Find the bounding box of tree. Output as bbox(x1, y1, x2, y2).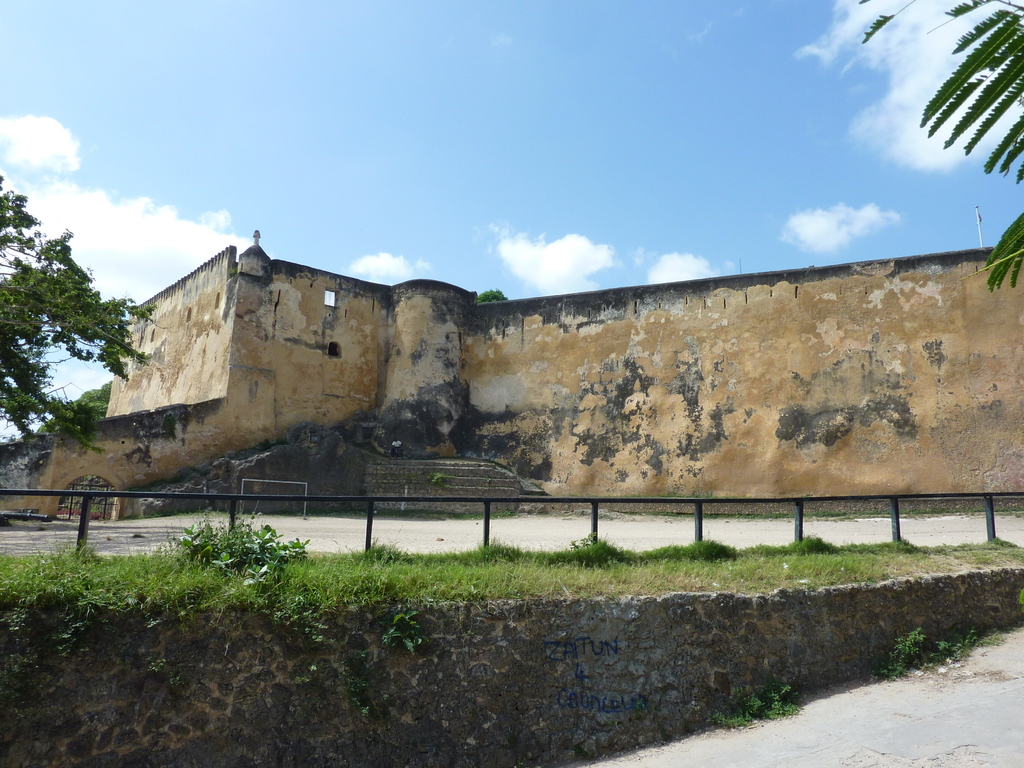
bbox(194, 528, 316, 596).
